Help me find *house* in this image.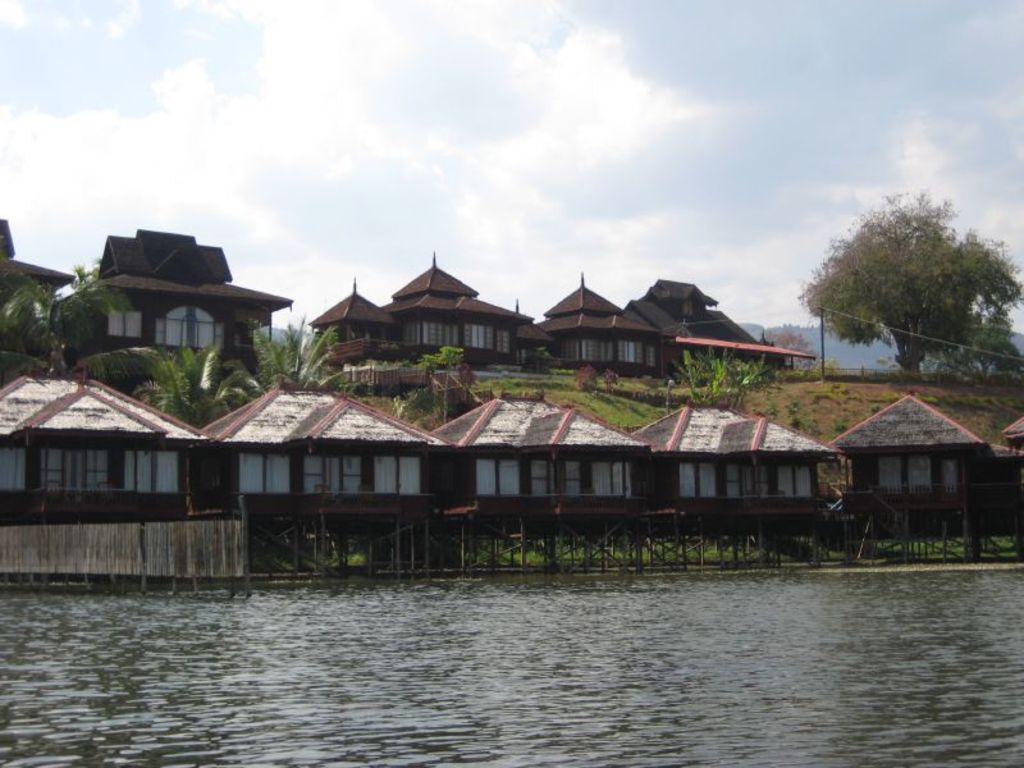
Found it: [625, 307, 662, 421].
